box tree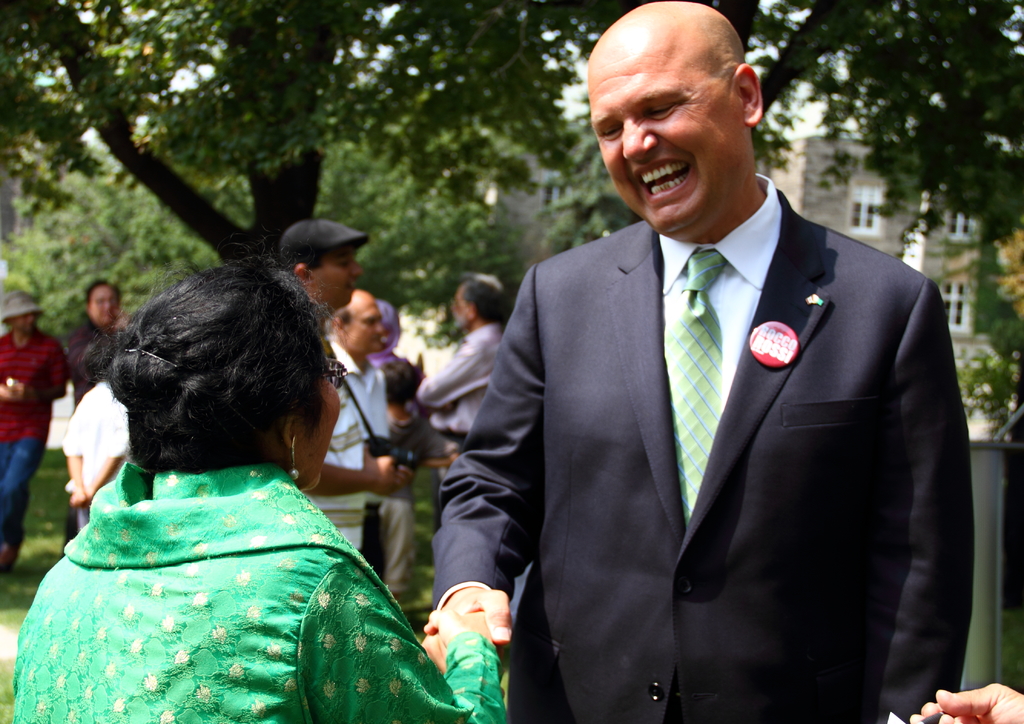
x1=187 y1=6 x2=748 y2=664
